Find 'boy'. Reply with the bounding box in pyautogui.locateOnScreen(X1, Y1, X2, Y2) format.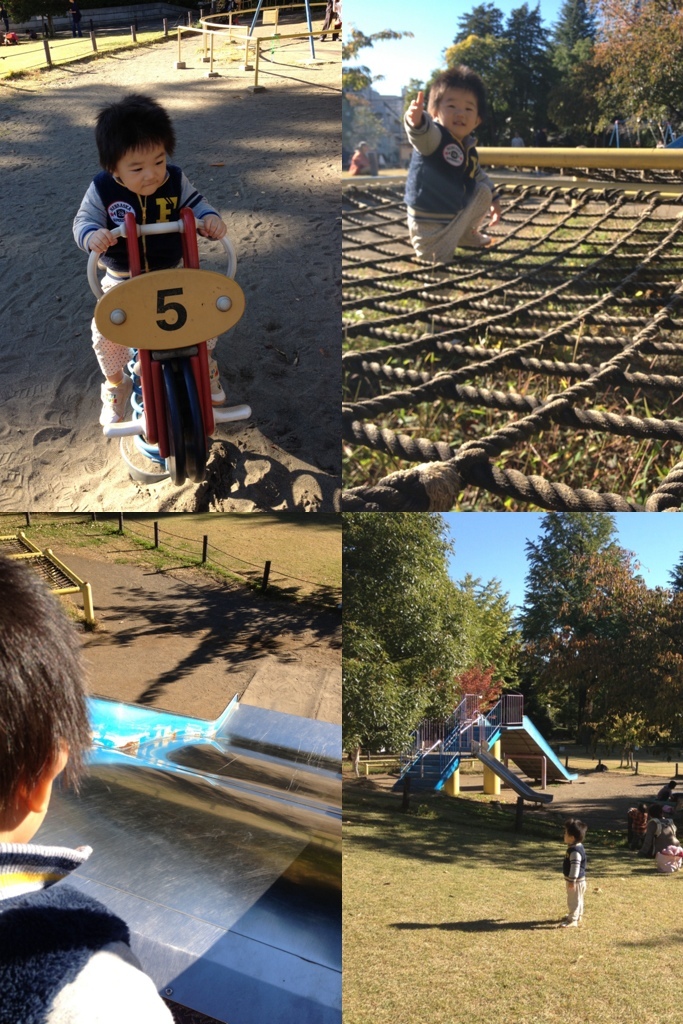
pyautogui.locateOnScreen(73, 103, 230, 447).
